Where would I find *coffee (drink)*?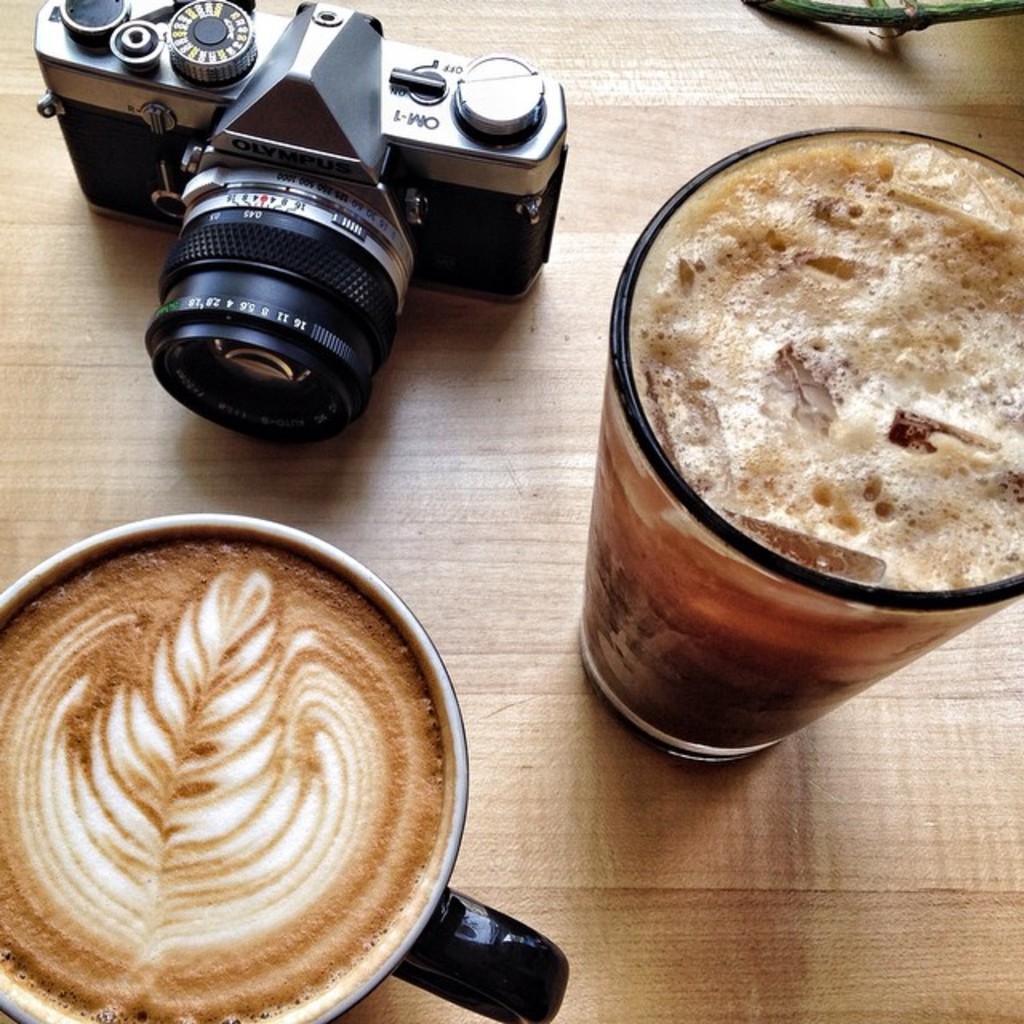
At (x1=584, y1=126, x2=1022, y2=754).
